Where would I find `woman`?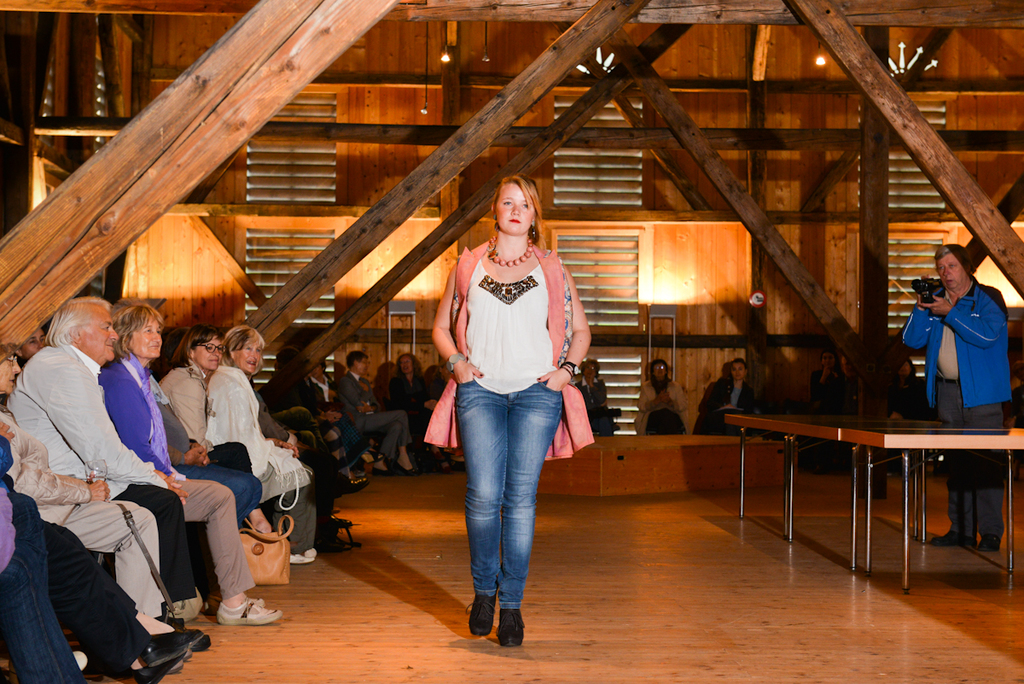
At <bbox>166, 327, 276, 541</bbox>.
